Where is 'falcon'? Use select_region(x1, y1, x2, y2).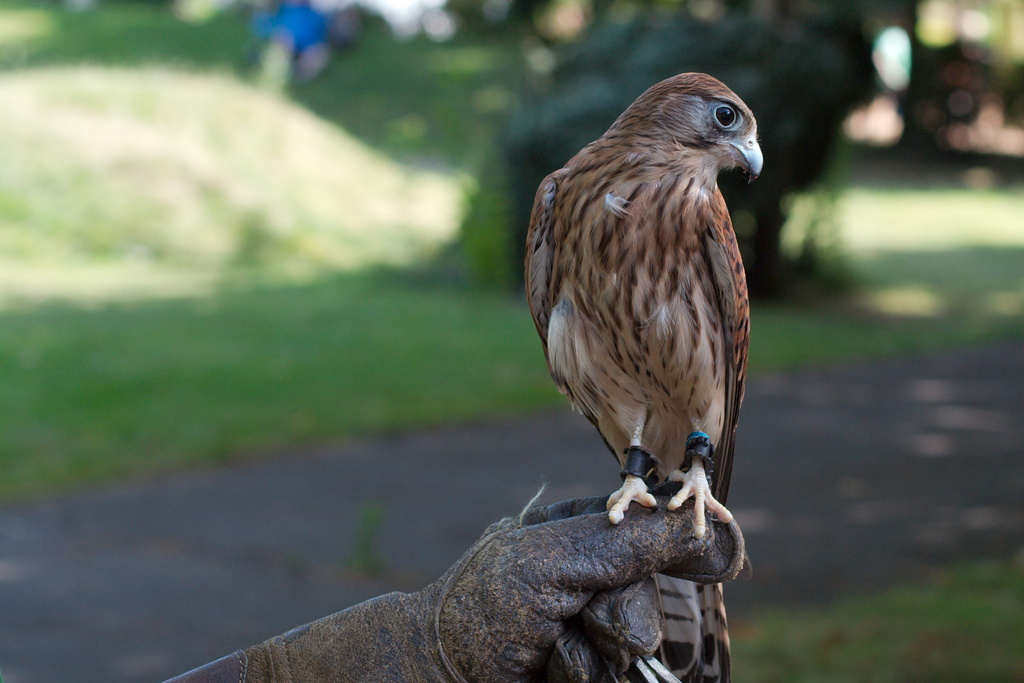
select_region(525, 70, 763, 682).
